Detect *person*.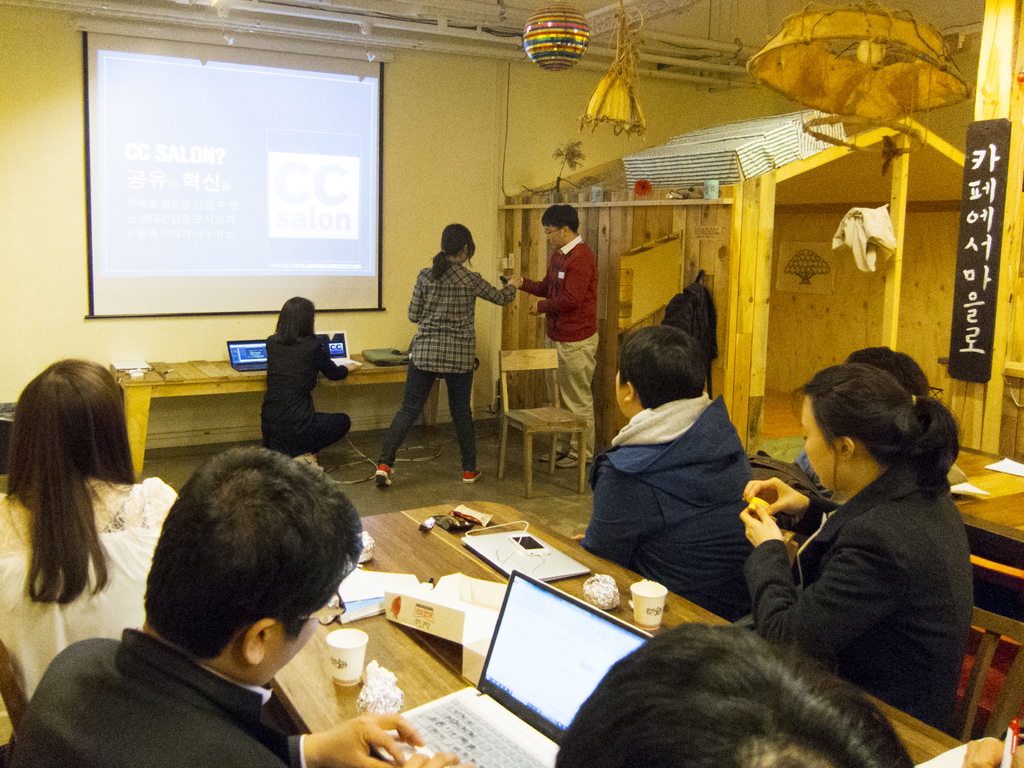
Detected at (x1=0, y1=355, x2=180, y2=739).
